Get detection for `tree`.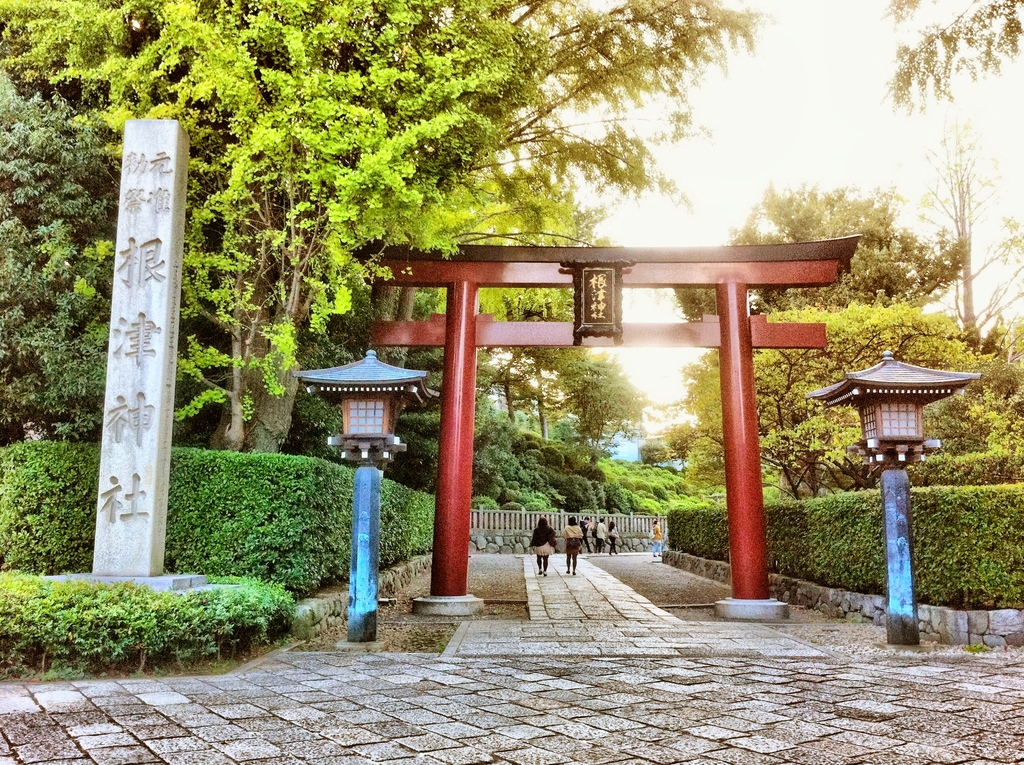
Detection: (0,0,768,515).
